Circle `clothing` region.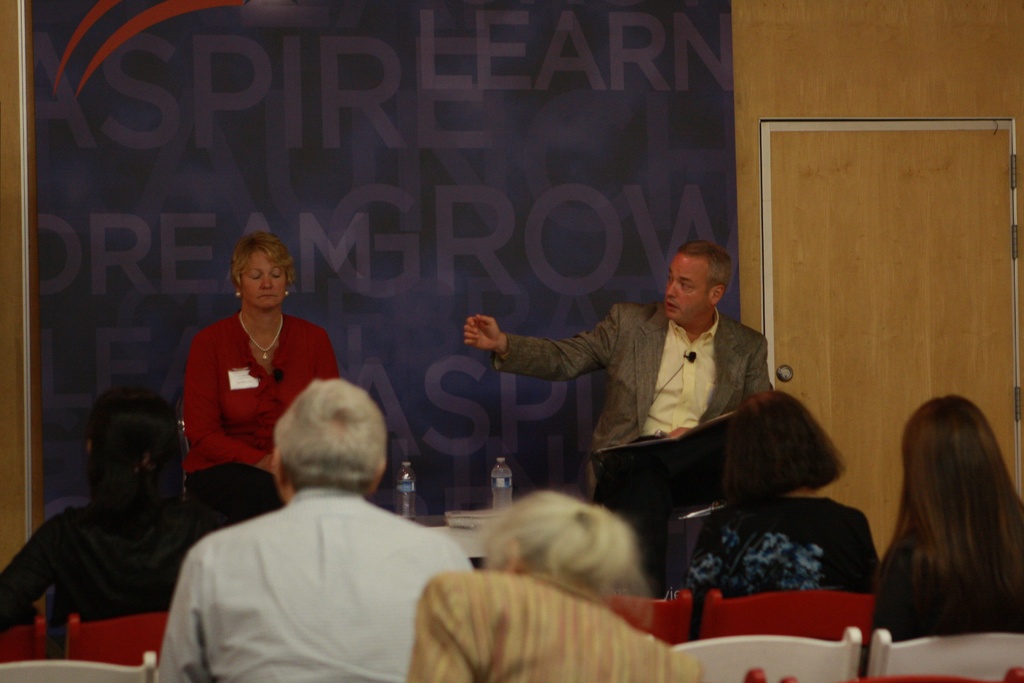
Region: [x1=492, y1=304, x2=771, y2=498].
